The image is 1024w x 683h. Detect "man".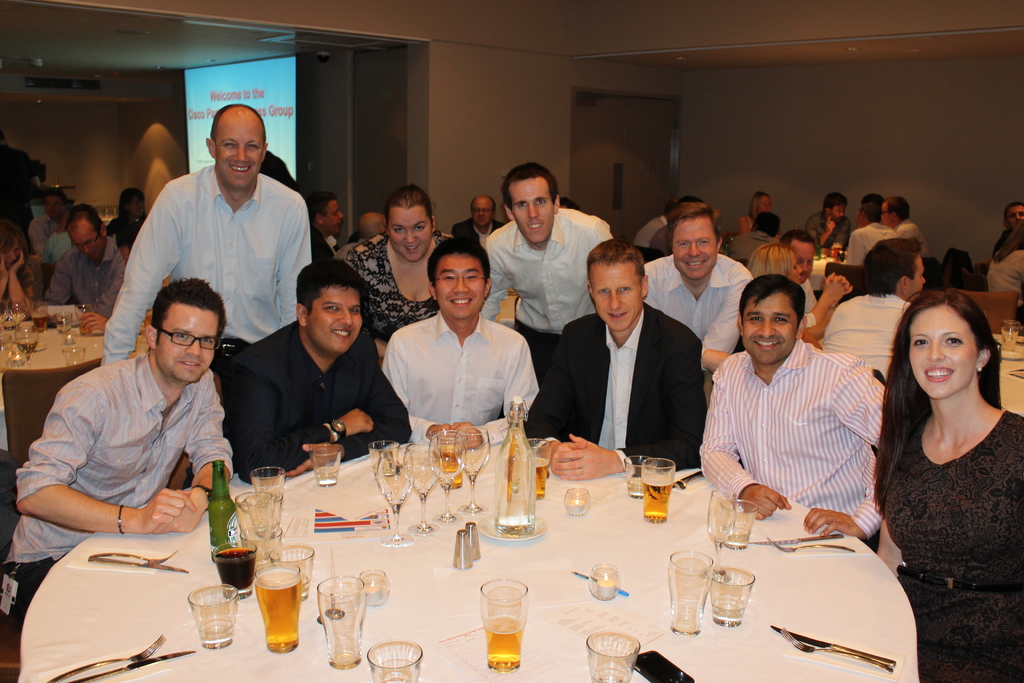
Detection: 858/195/884/206.
